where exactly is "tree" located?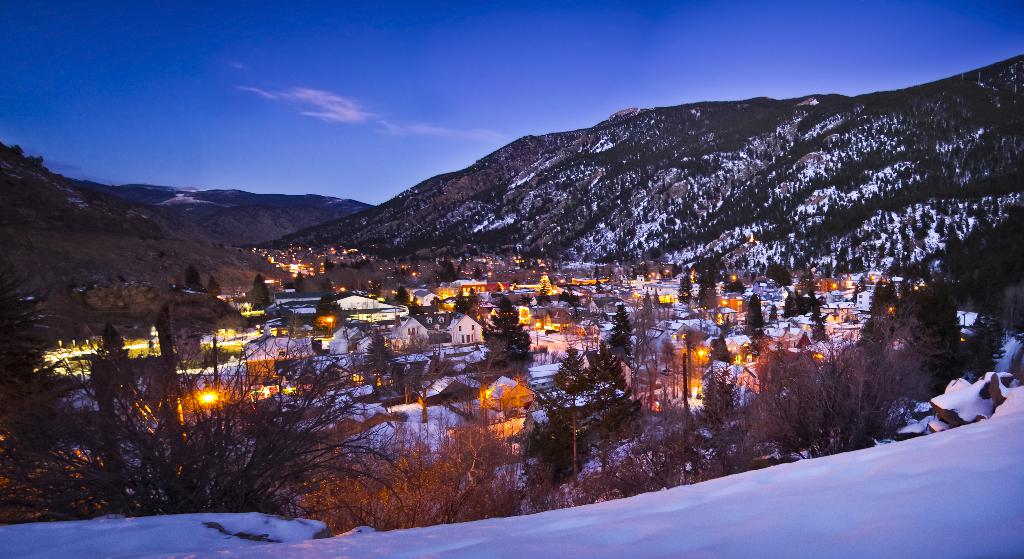
Its bounding box is 739,310,931,452.
